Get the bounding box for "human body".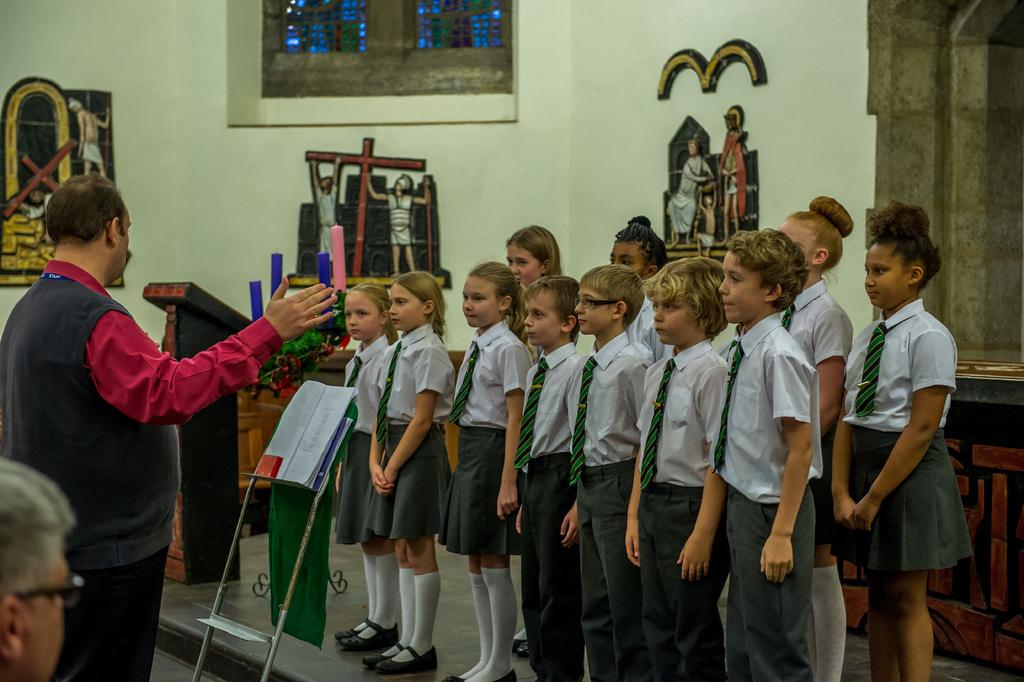
[0, 178, 332, 681].
